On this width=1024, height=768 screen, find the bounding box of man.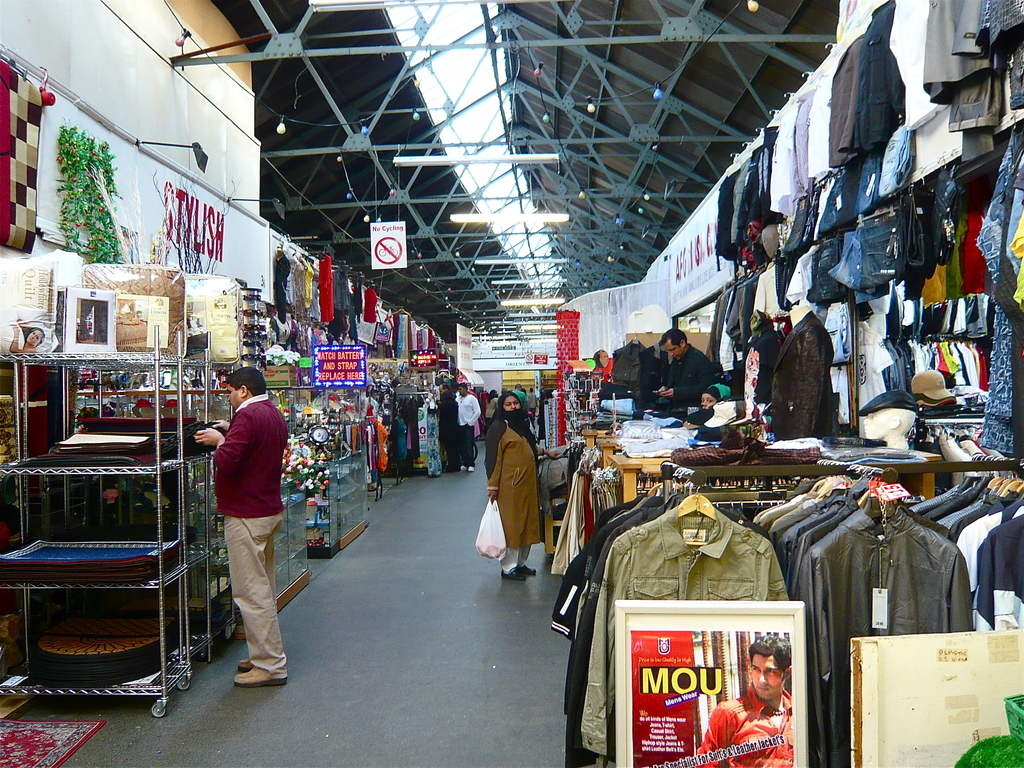
Bounding box: 687:632:794:767.
